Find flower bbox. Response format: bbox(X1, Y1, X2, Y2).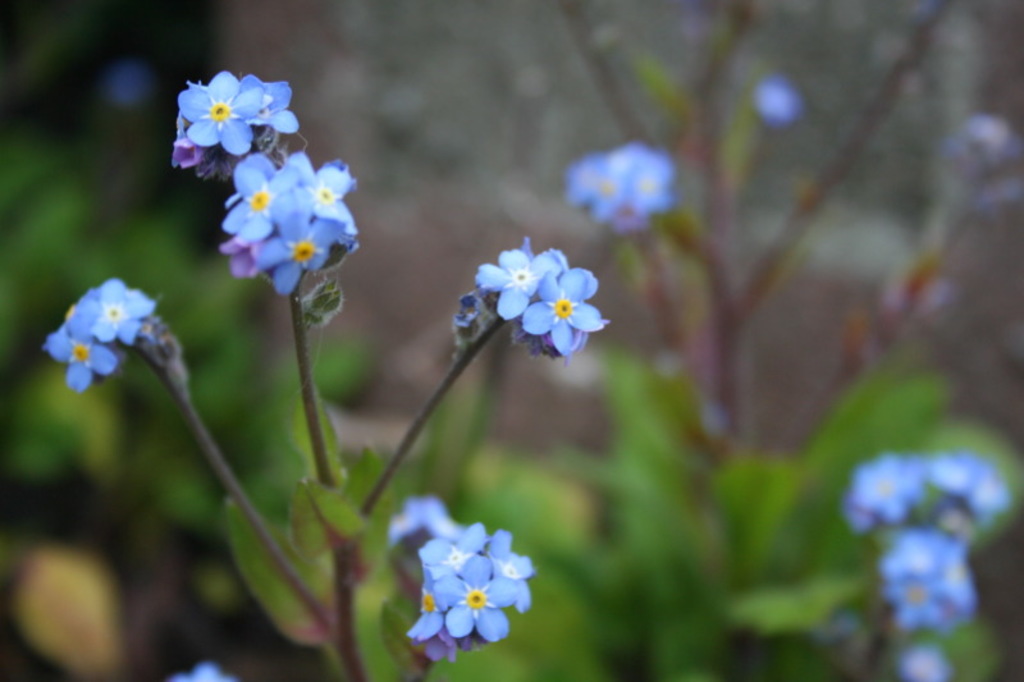
bbox(571, 151, 620, 203).
